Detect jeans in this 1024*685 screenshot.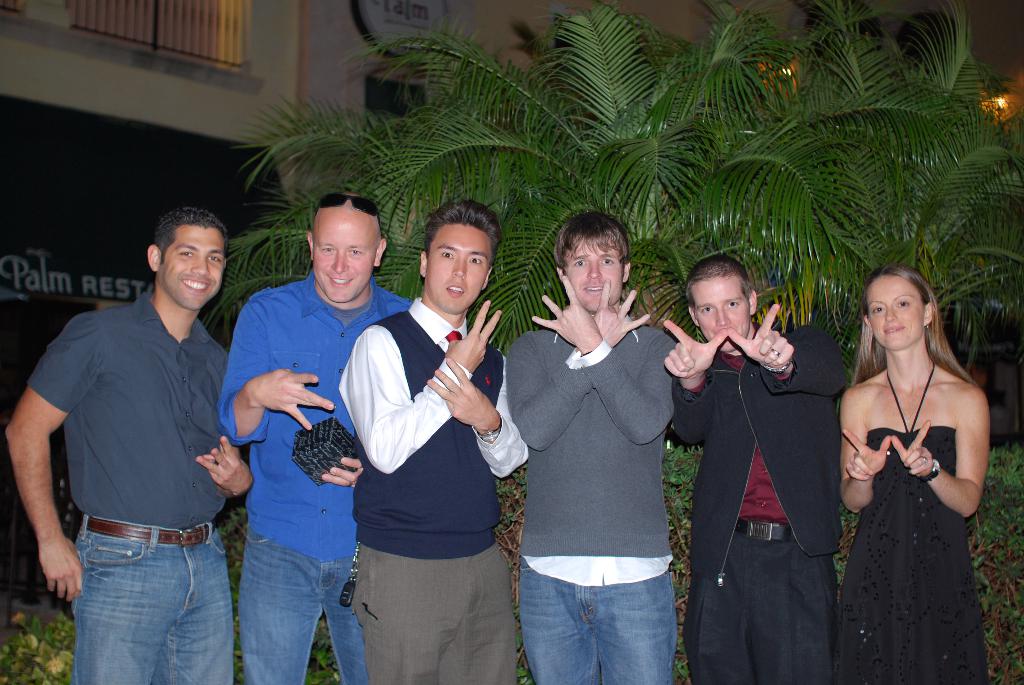
Detection: <bbox>517, 559, 675, 684</bbox>.
